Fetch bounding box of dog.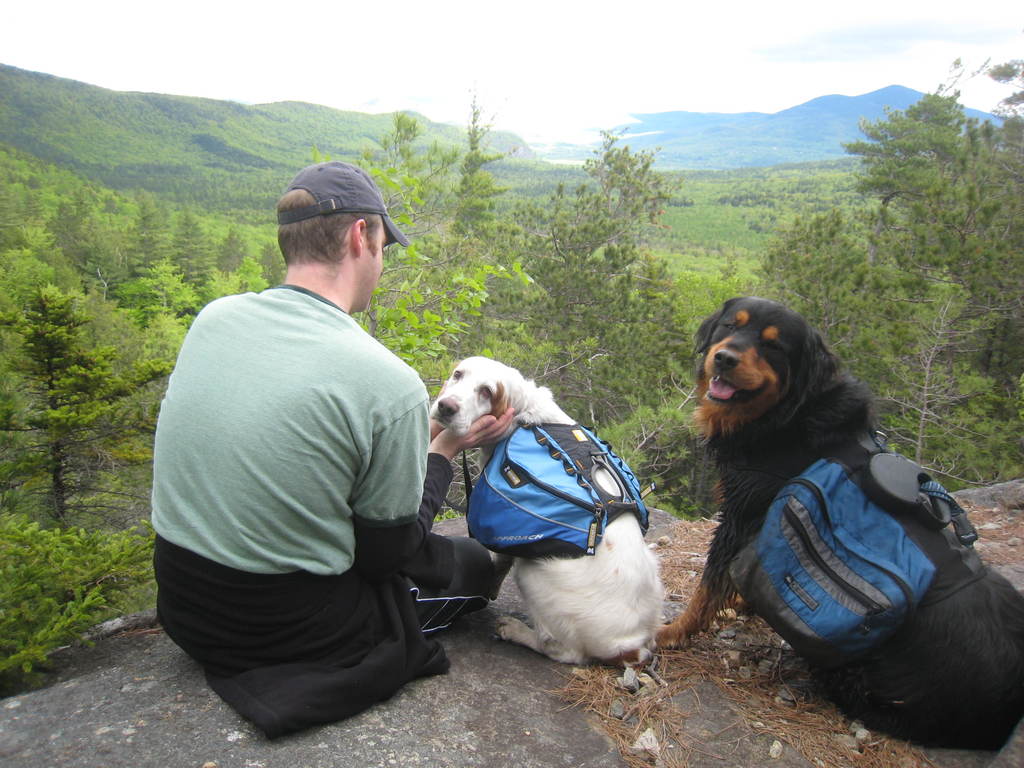
Bbox: box=[658, 294, 1023, 755].
